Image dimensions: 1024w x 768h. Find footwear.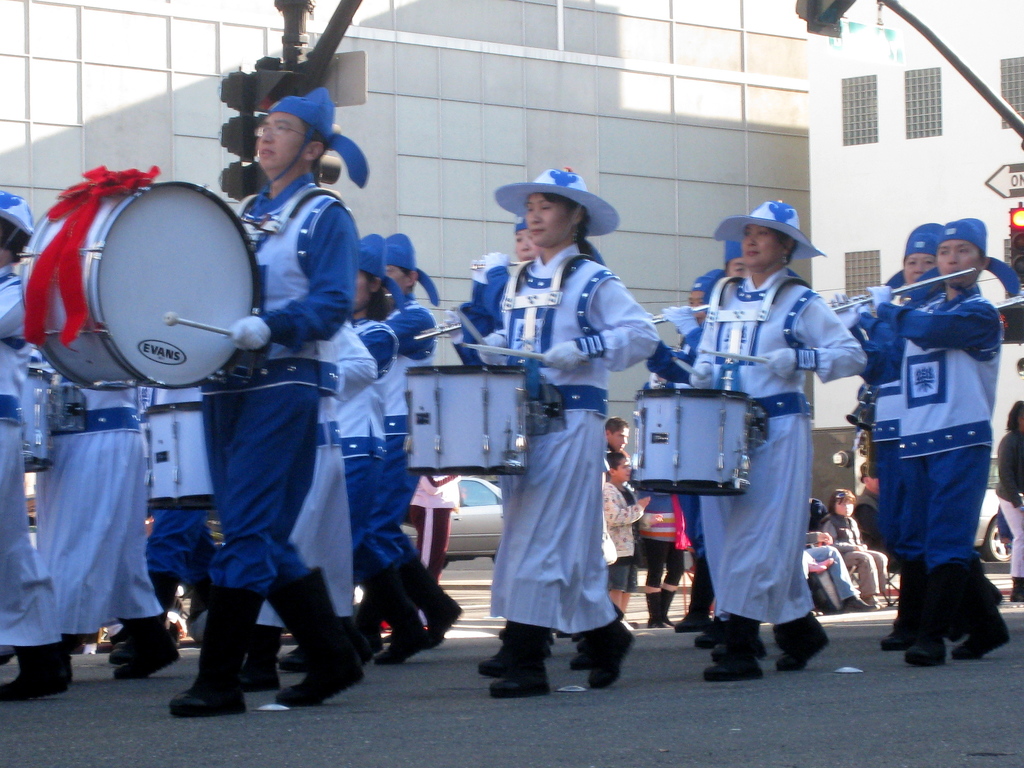
l=398, t=552, r=465, b=651.
